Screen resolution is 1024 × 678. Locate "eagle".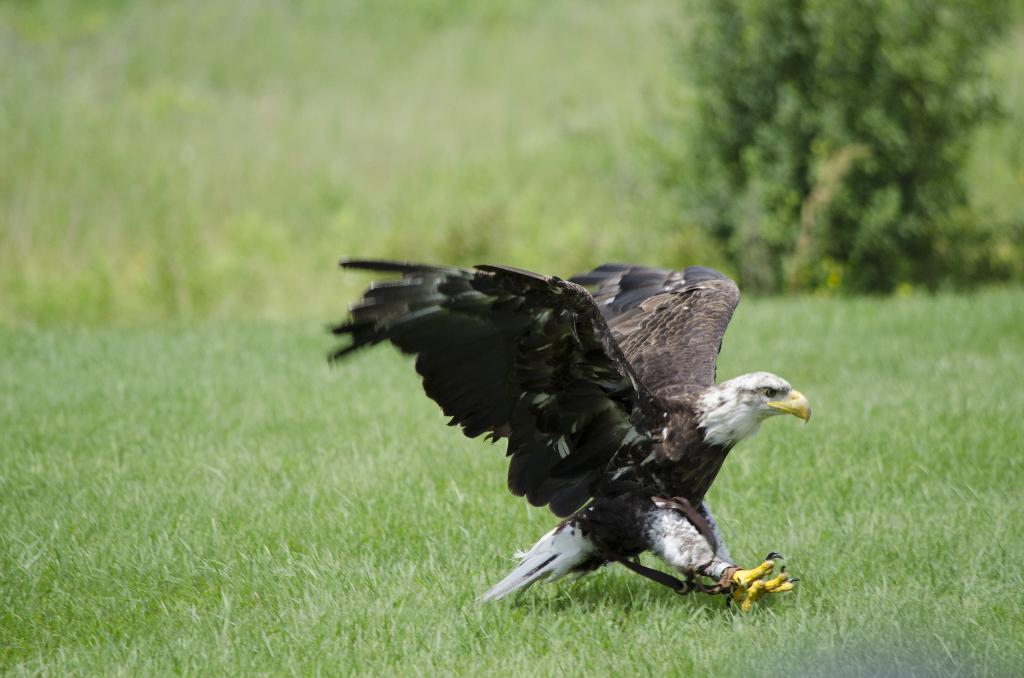
<bbox>317, 251, 826, 622</bbox>.
